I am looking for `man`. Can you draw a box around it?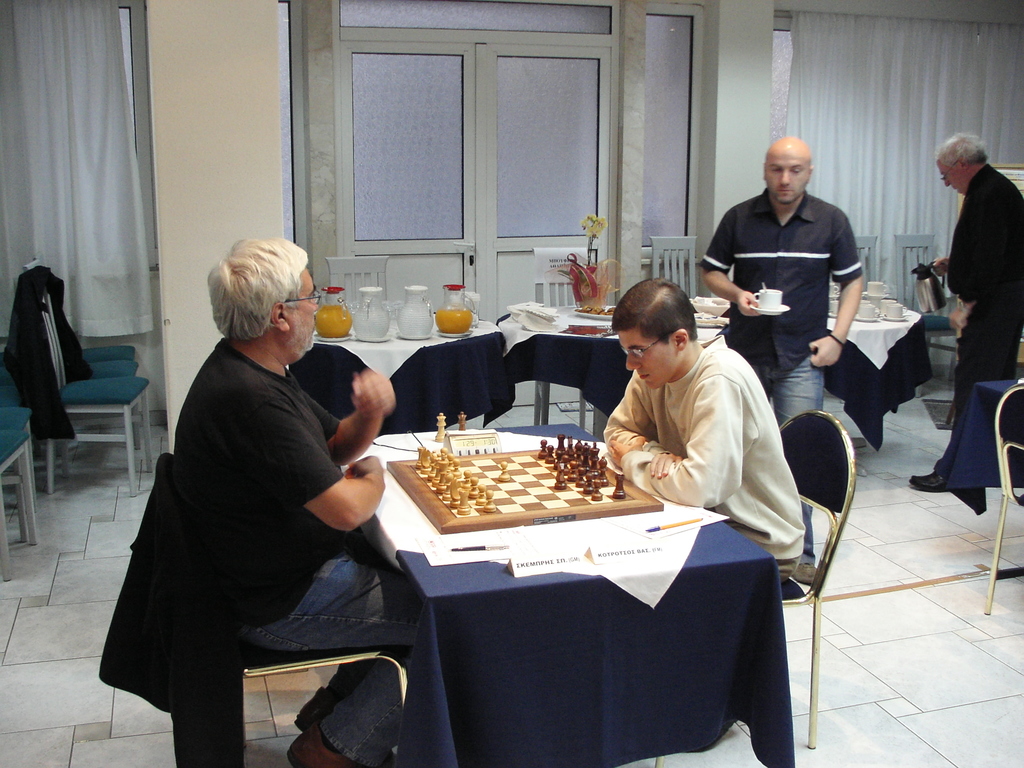
Sure, the bounding box is <region>175, 236, 420, 767</region>.
